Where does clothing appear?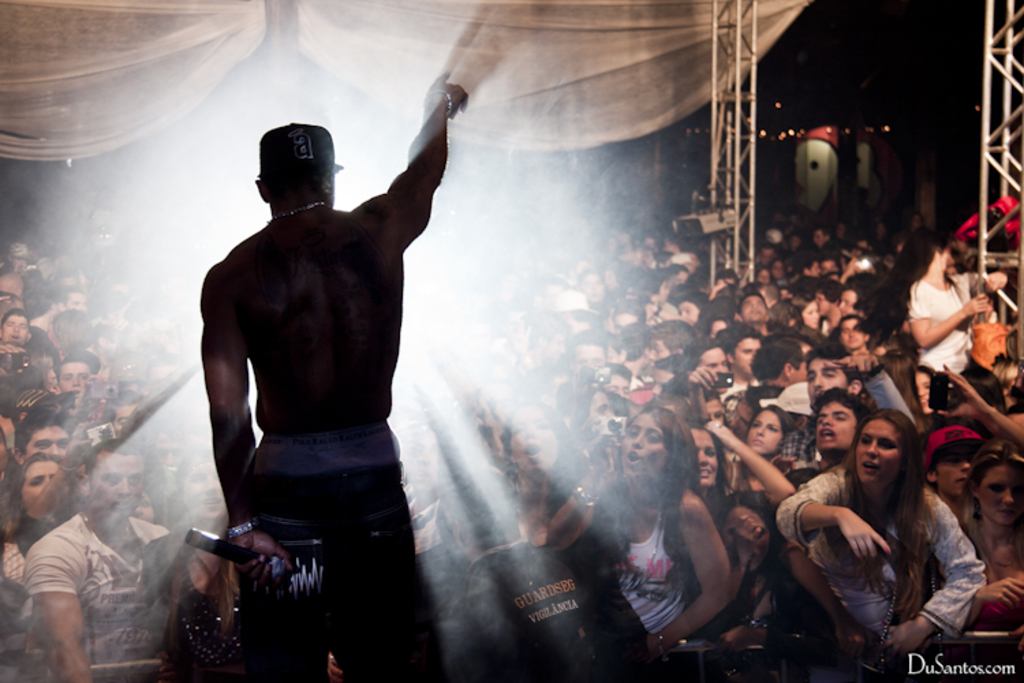
Appears at [x1=167, y1=570, x2=247, y2=682].
